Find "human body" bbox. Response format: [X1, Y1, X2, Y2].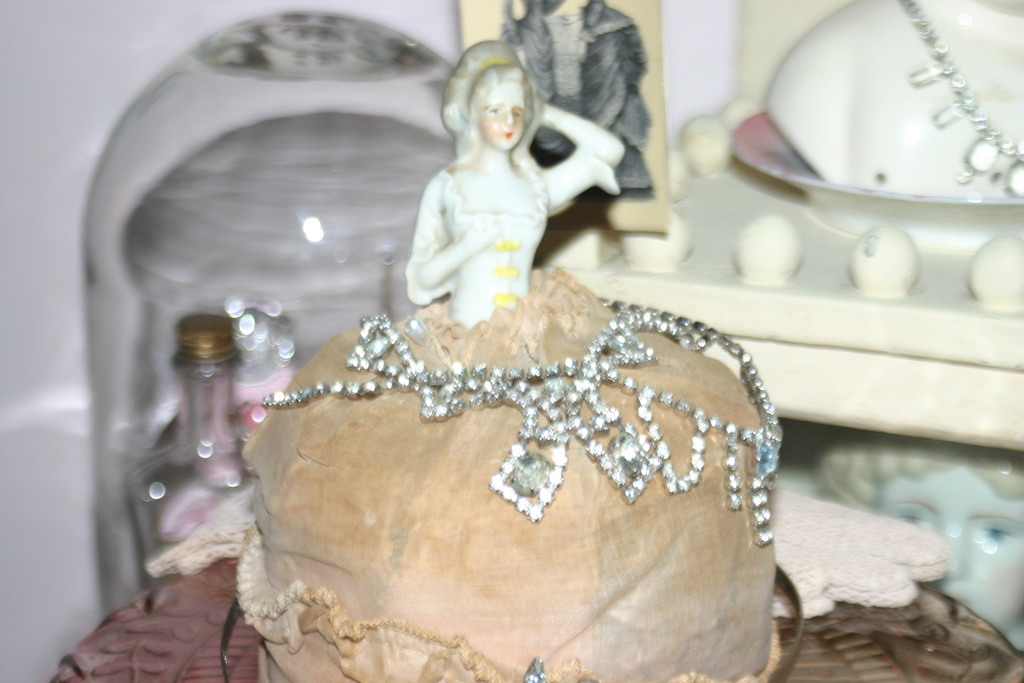
[493, 5, 657, 201].
